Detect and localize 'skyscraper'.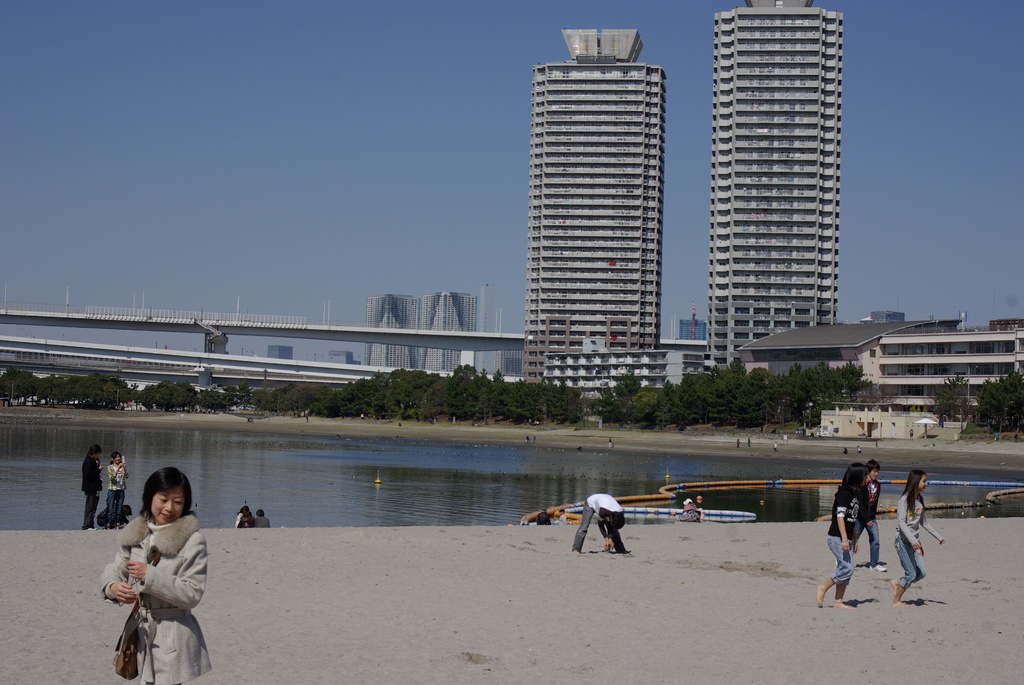
Localized at 362, 290, 422, 375.
